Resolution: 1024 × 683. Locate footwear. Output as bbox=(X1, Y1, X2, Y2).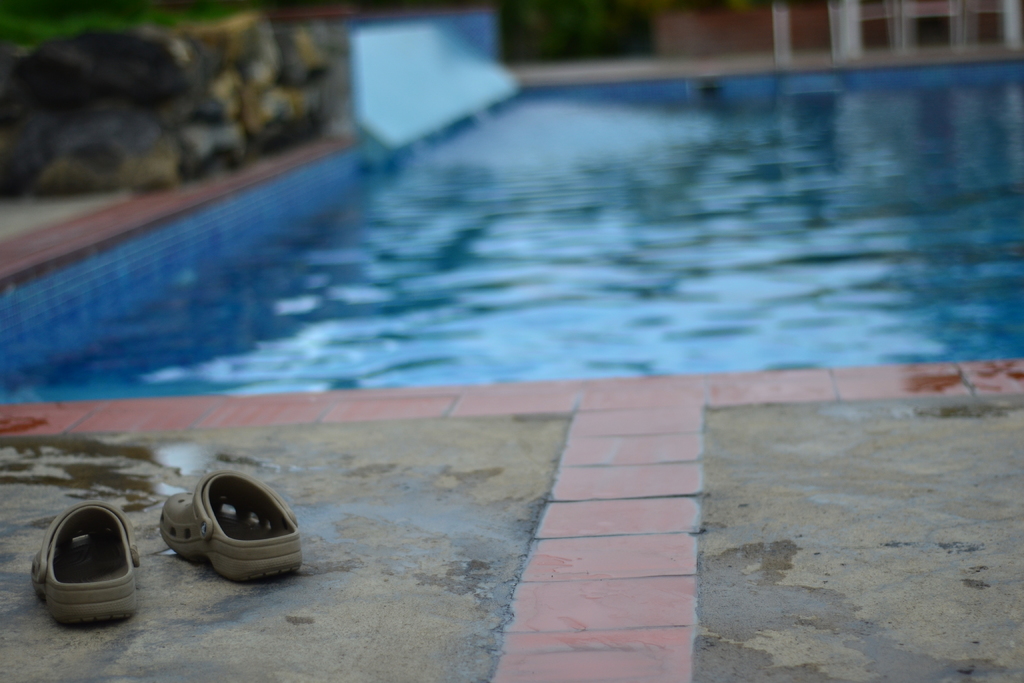
bbox=(160, 471, 304, 584).
